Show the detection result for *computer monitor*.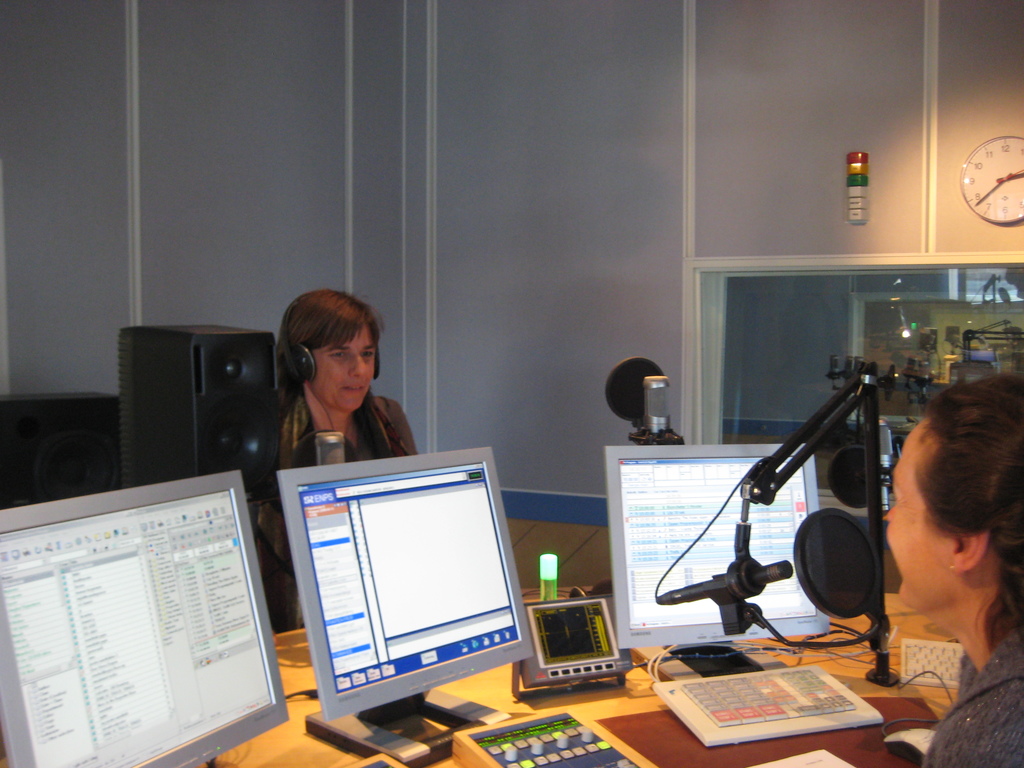
bbox=[0, 466, 306, 767].
